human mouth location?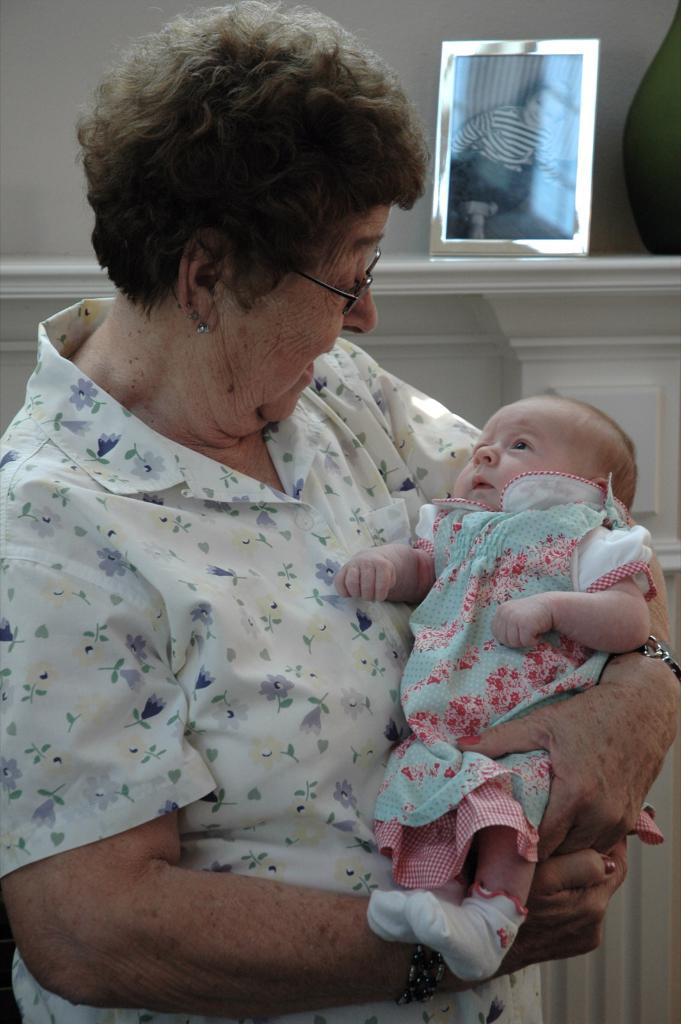
box=[302, 348, 332, 379]
